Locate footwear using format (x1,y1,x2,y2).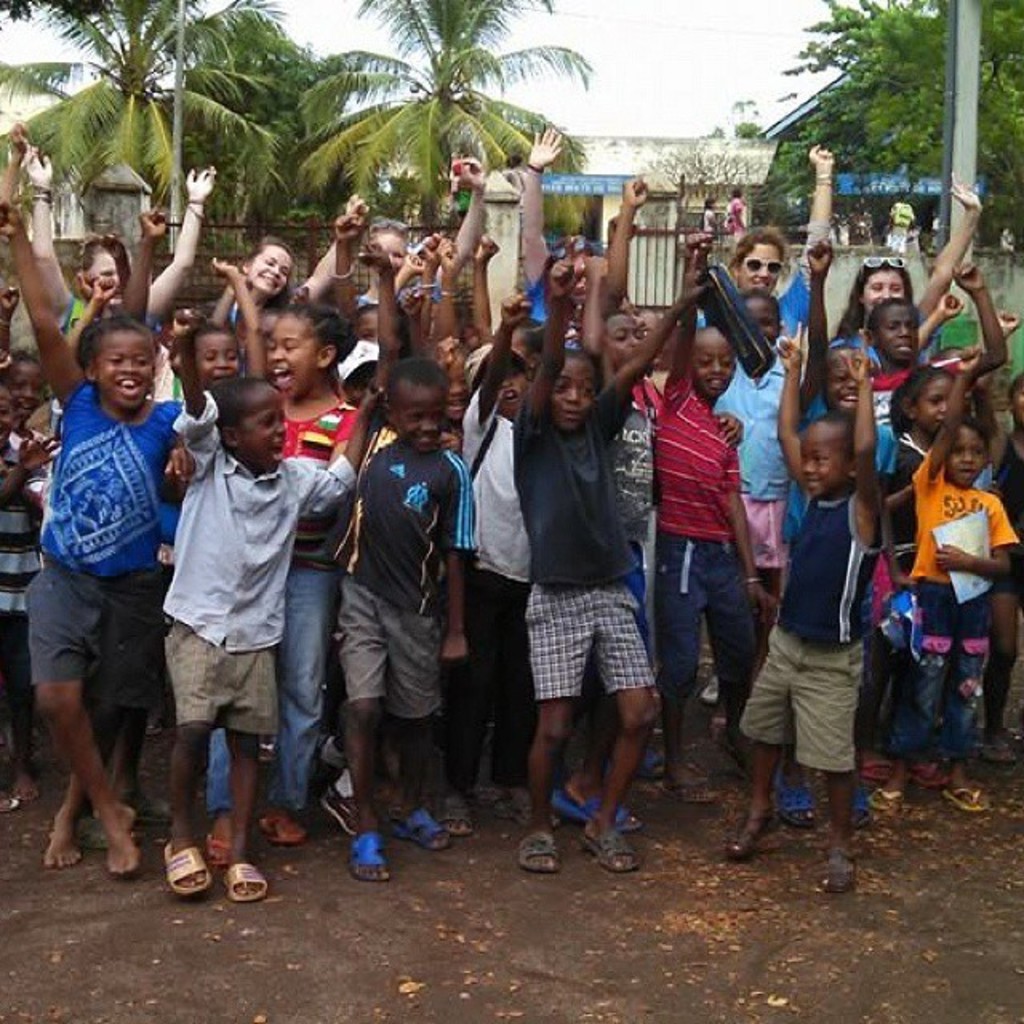
(576,826,643,874).
